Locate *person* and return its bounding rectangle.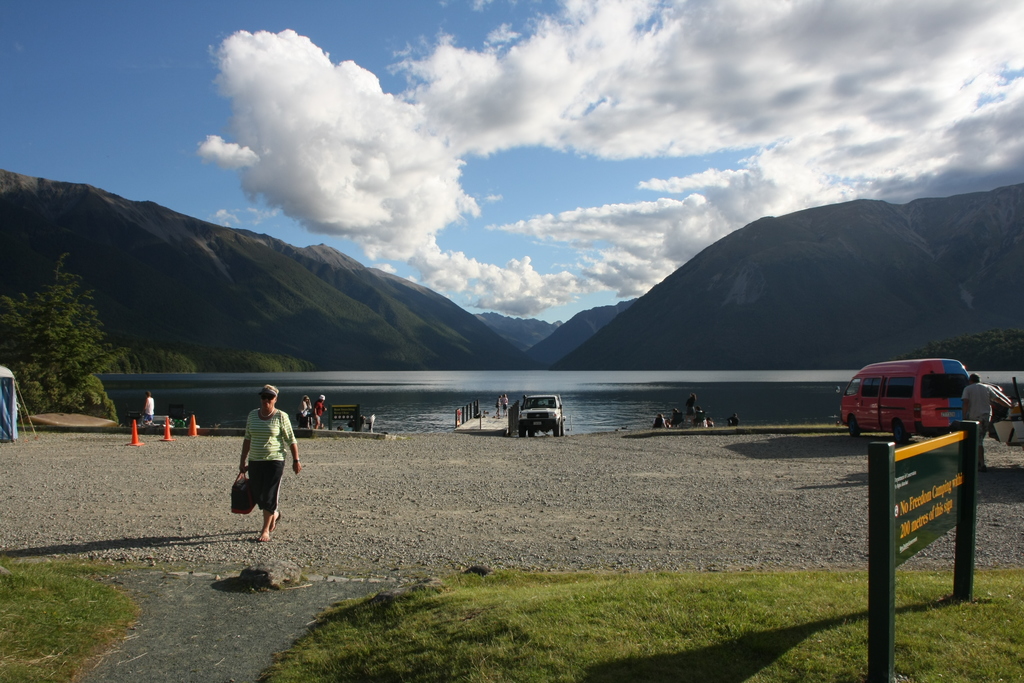
bbox=(652, 414, 669, 428).
